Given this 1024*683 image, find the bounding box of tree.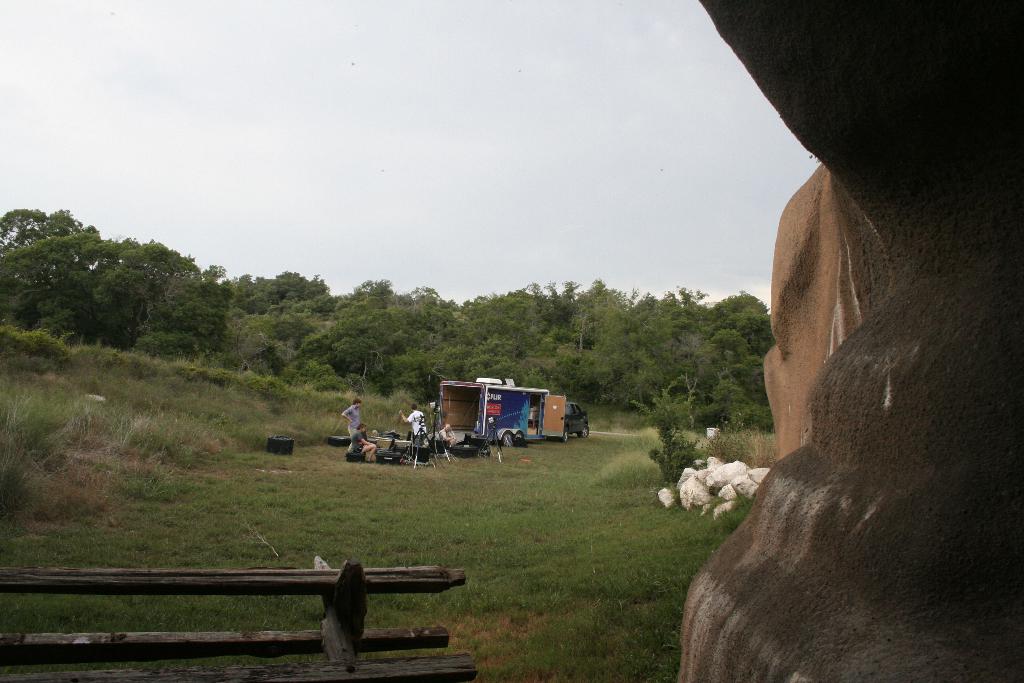
[left=13, top=200, right=176, bottom=362].
